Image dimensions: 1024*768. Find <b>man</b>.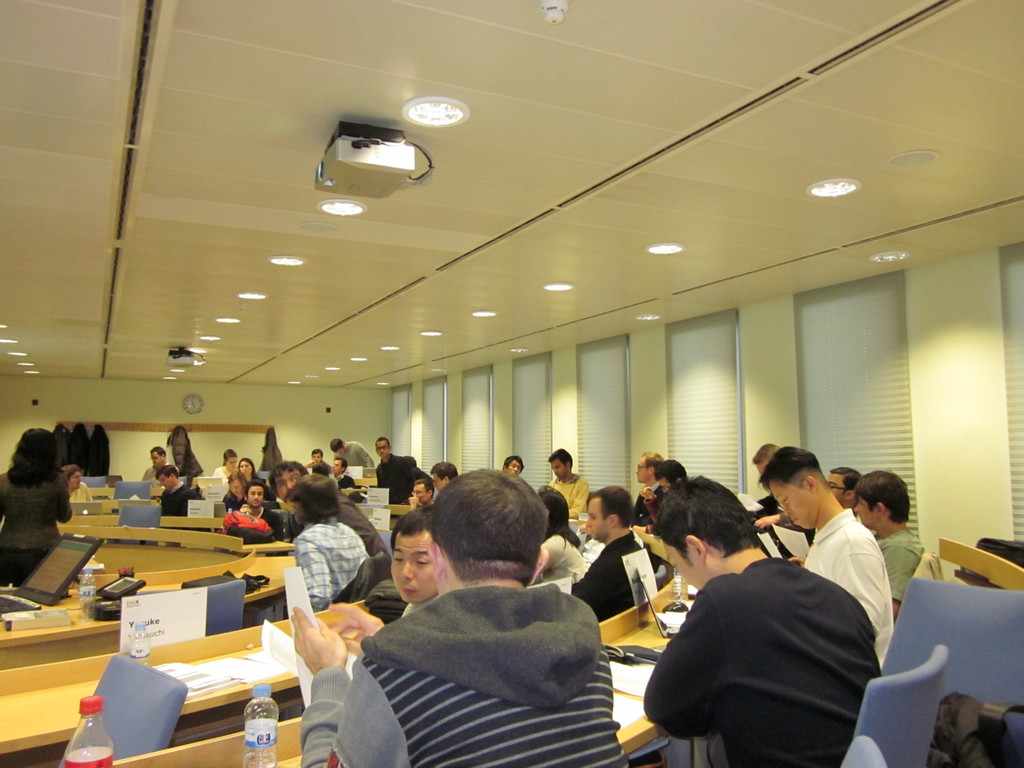
locate(426, 459, 459, 495).
